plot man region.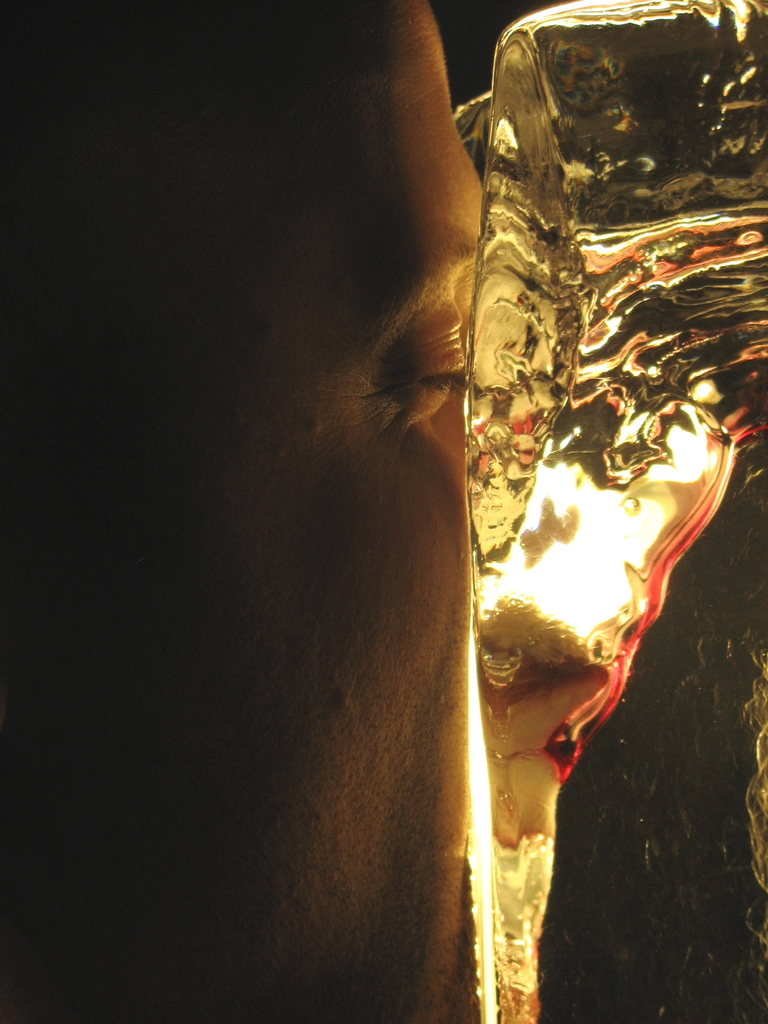
Plotted at BBox(0, 0, 534, 1023).
